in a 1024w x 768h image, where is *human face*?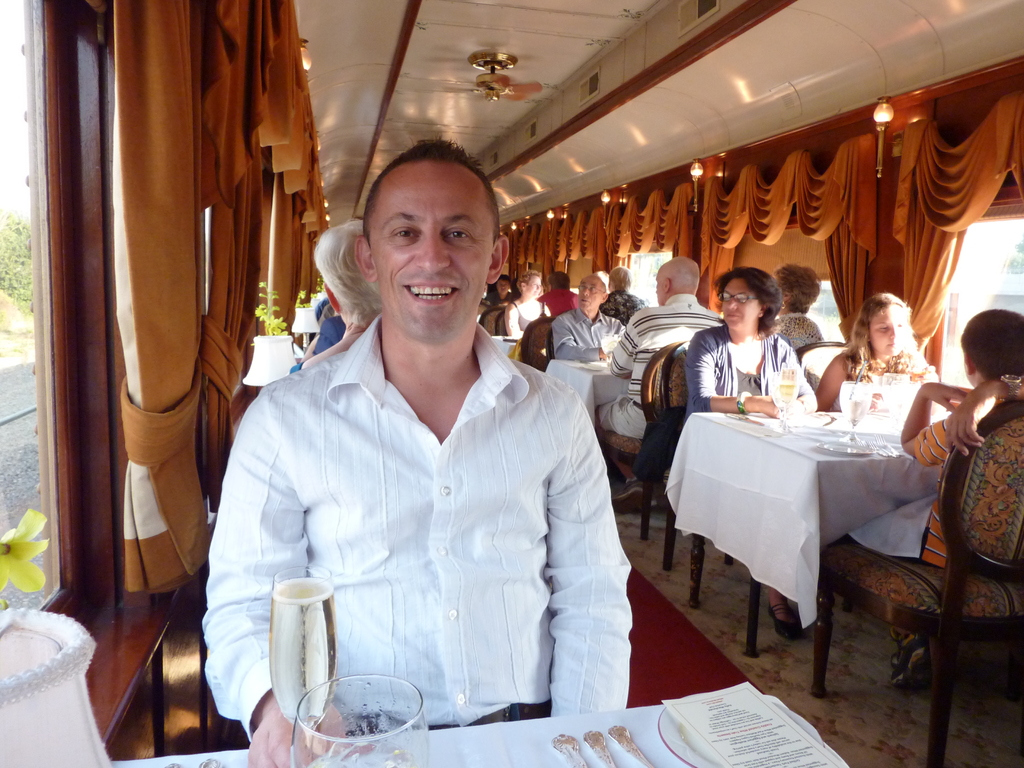
crop(578, 276, 605, 312).
